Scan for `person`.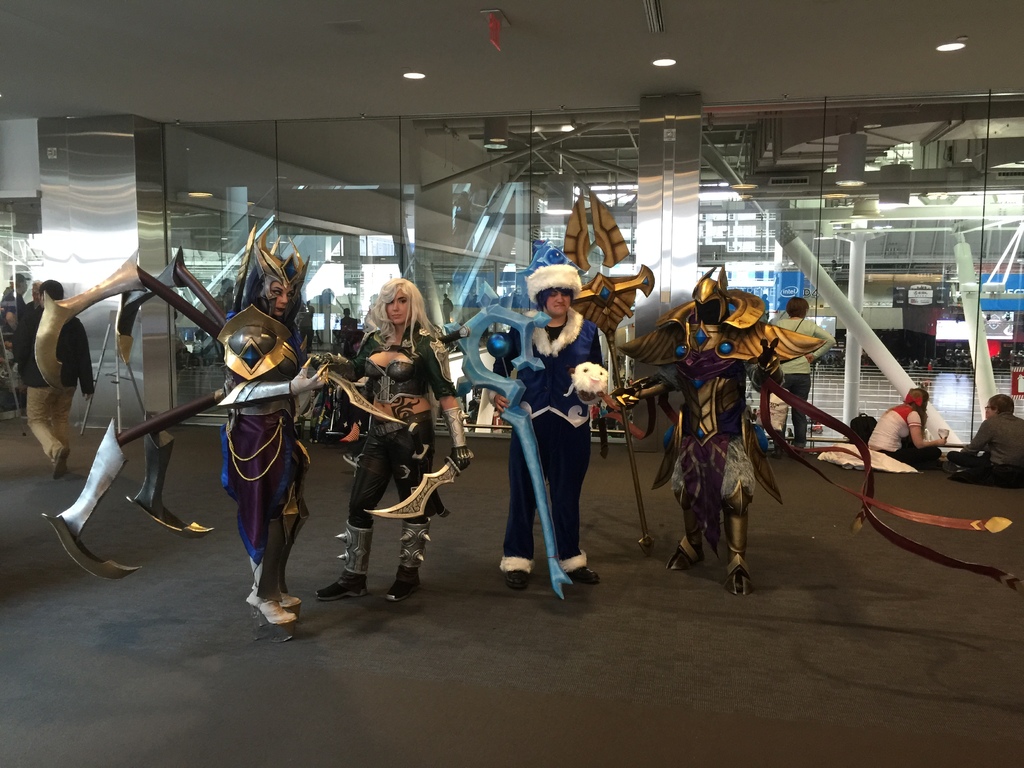
Scan result: 204/216/332/646.
